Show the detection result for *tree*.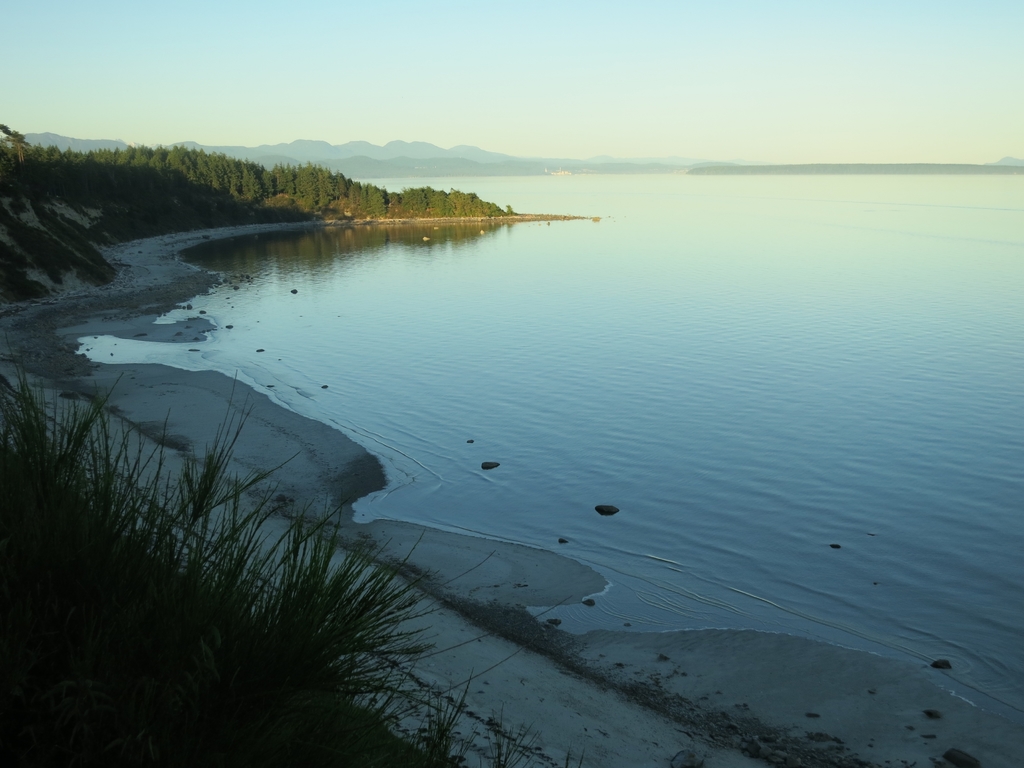
detection(367, 182, 385, 216).
